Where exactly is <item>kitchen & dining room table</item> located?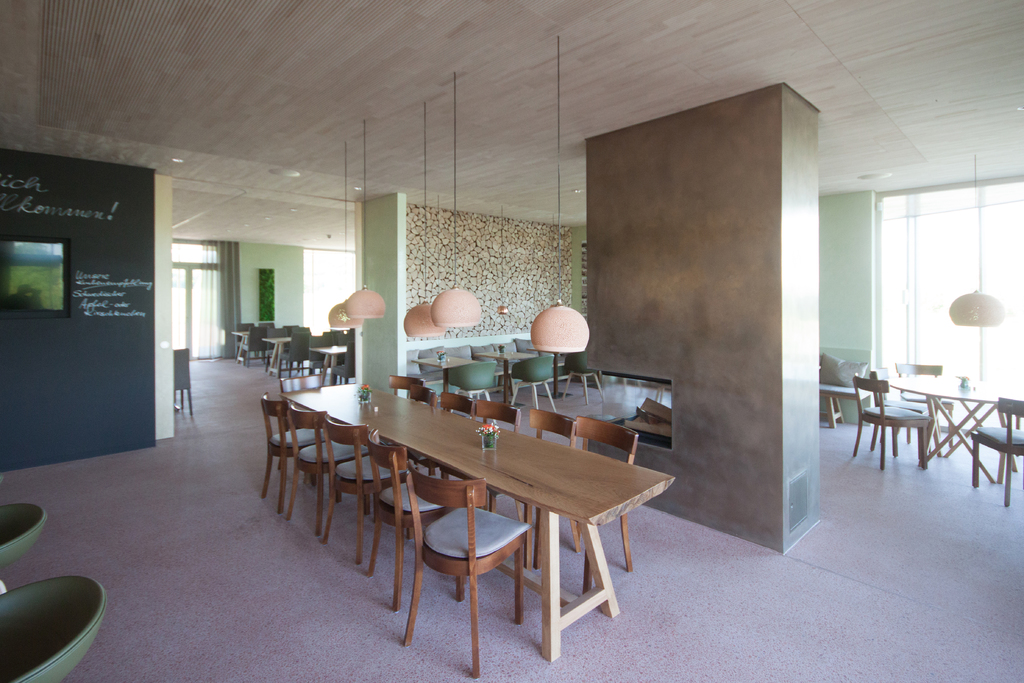
Its bounding box is {"left": 287, "top": 376, "right": 674, "bottom": 648}.
